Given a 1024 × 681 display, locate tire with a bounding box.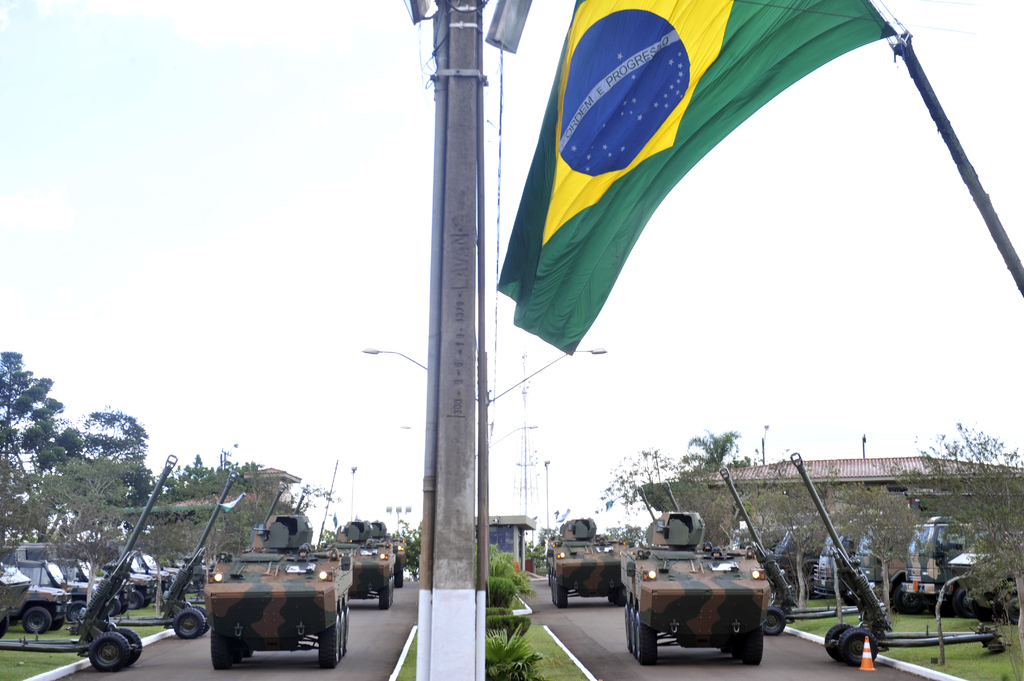
Located: box=[195, 605, 211, 630].
